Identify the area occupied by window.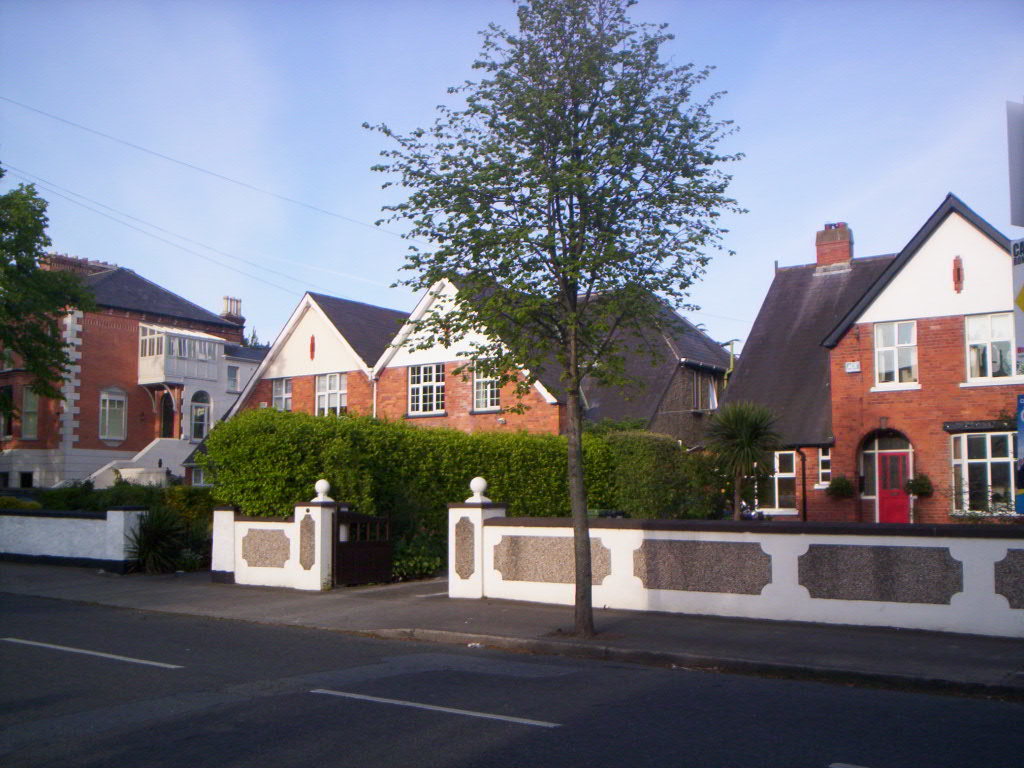
Area: <region>269, 380, 292, 408</region>.
